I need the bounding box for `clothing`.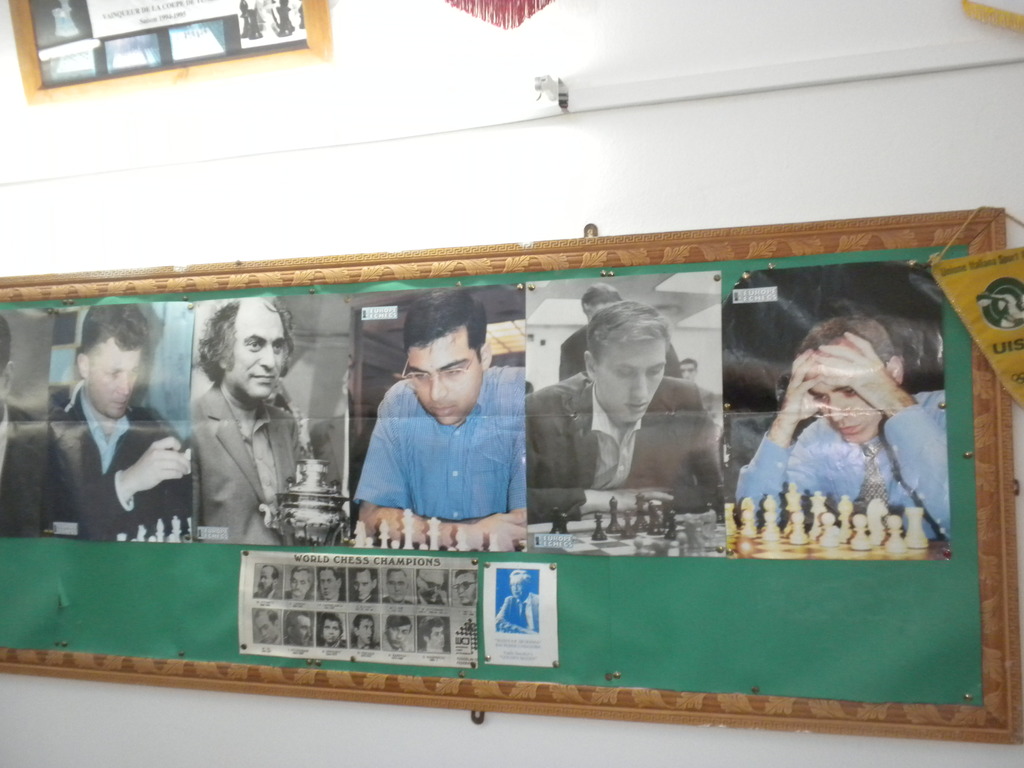
Here it is: x1=356, y1=373, x2=538, y2=517.
